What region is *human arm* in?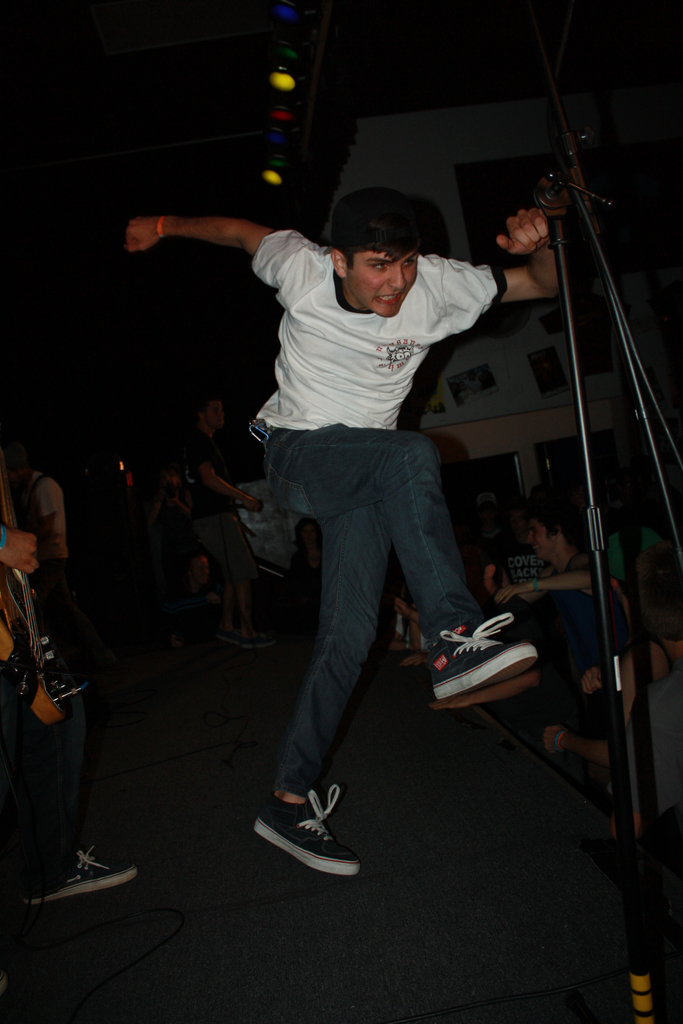
Rect(407, 611, 427, 658).
